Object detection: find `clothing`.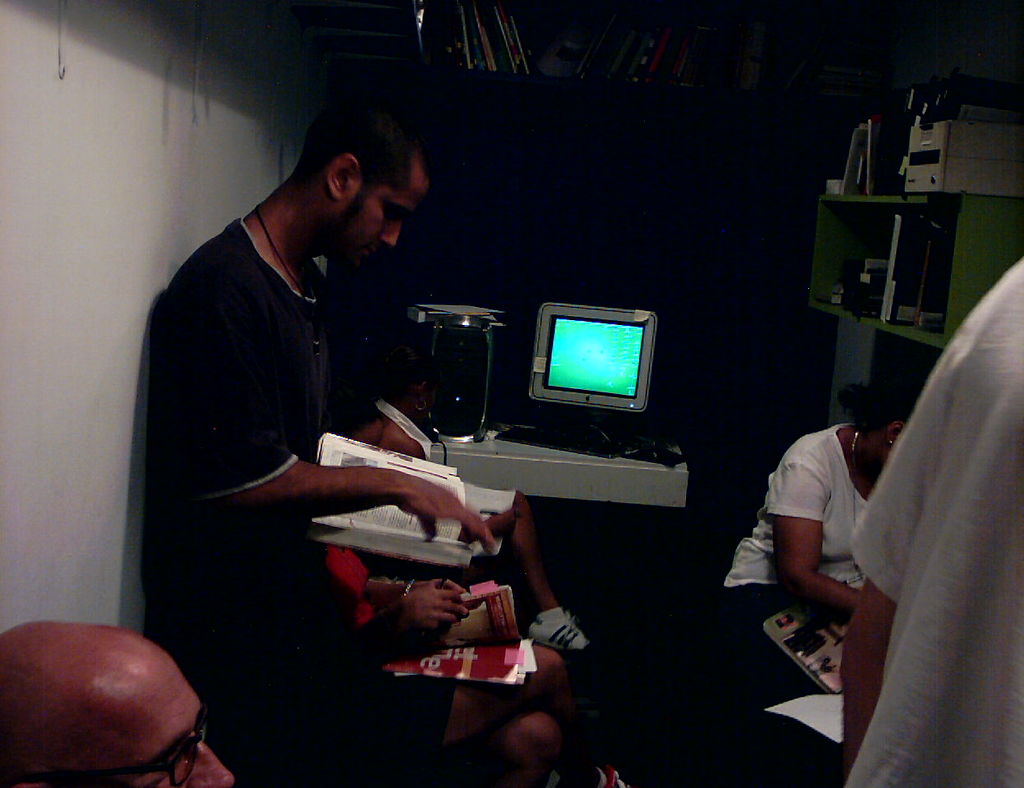
{"left": 835, "top": 250, "right": 1023, "bottom": 787}.
